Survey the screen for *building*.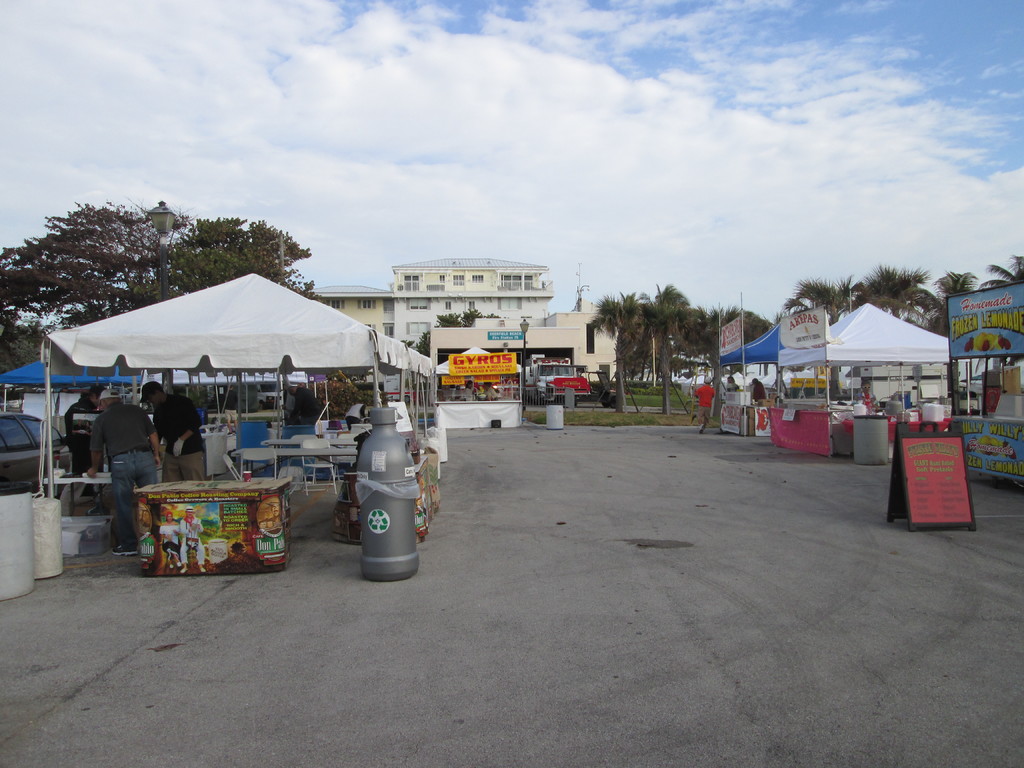
Survey found: 311 281 397 342.
